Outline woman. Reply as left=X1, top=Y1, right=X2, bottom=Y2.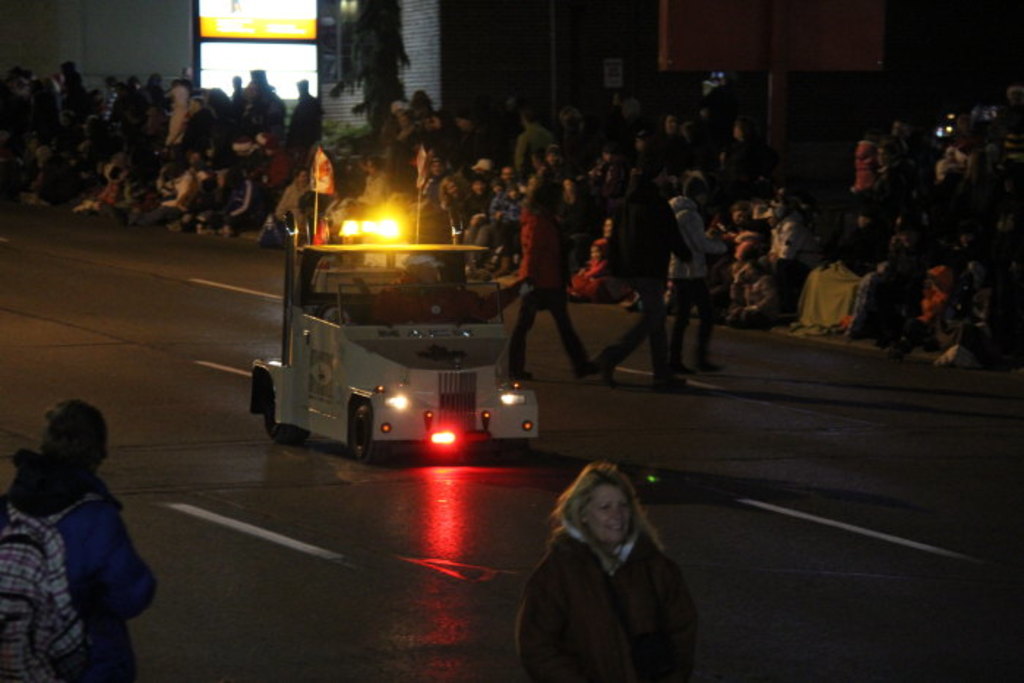
left=512, top=462, right=701, bottom=682.
